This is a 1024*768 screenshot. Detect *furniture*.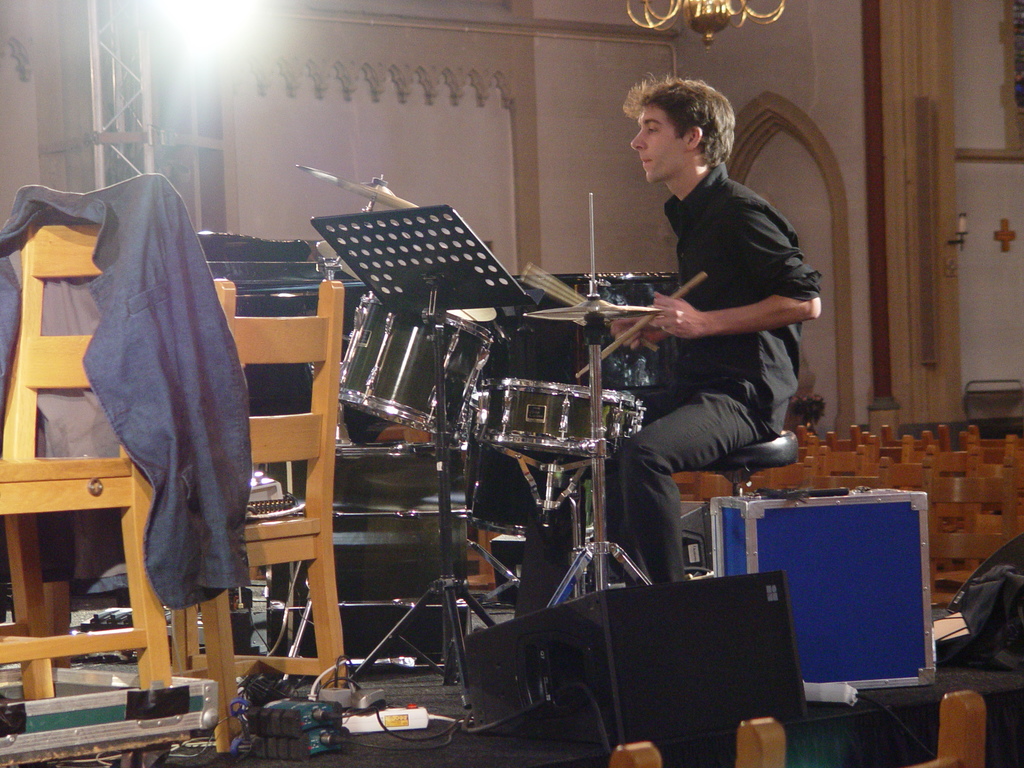
{"left": 733, "top": 687, "right": 986, "bottom": 767}.
